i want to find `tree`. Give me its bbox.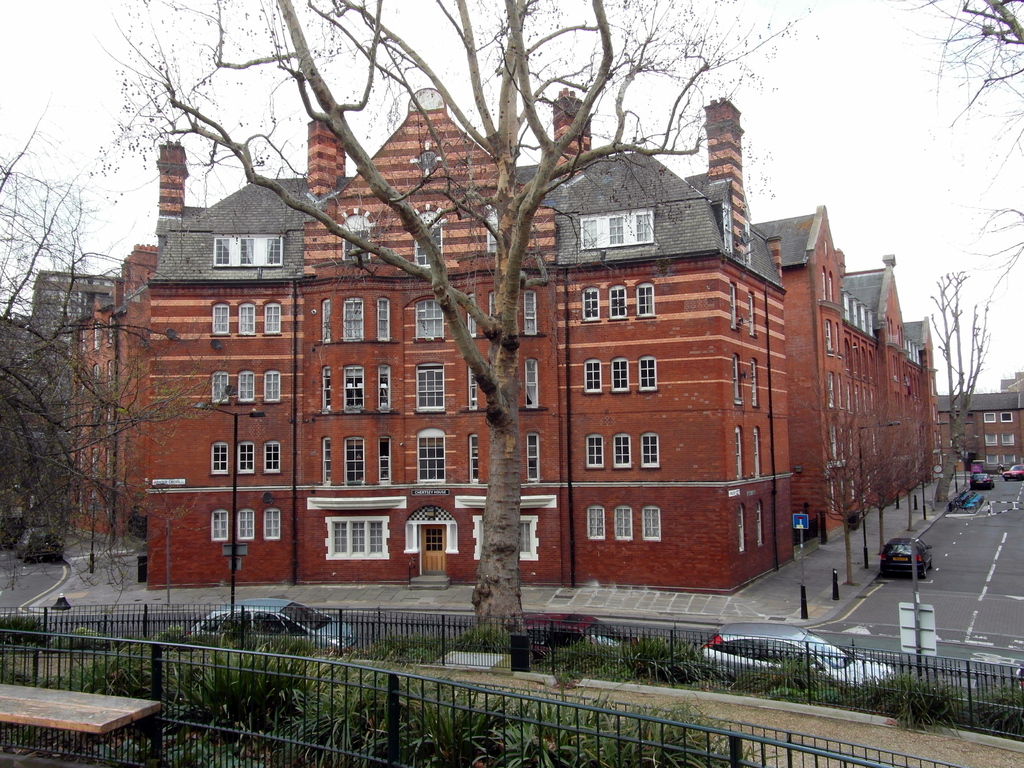
Rect(931, 0, 1023, 99).
